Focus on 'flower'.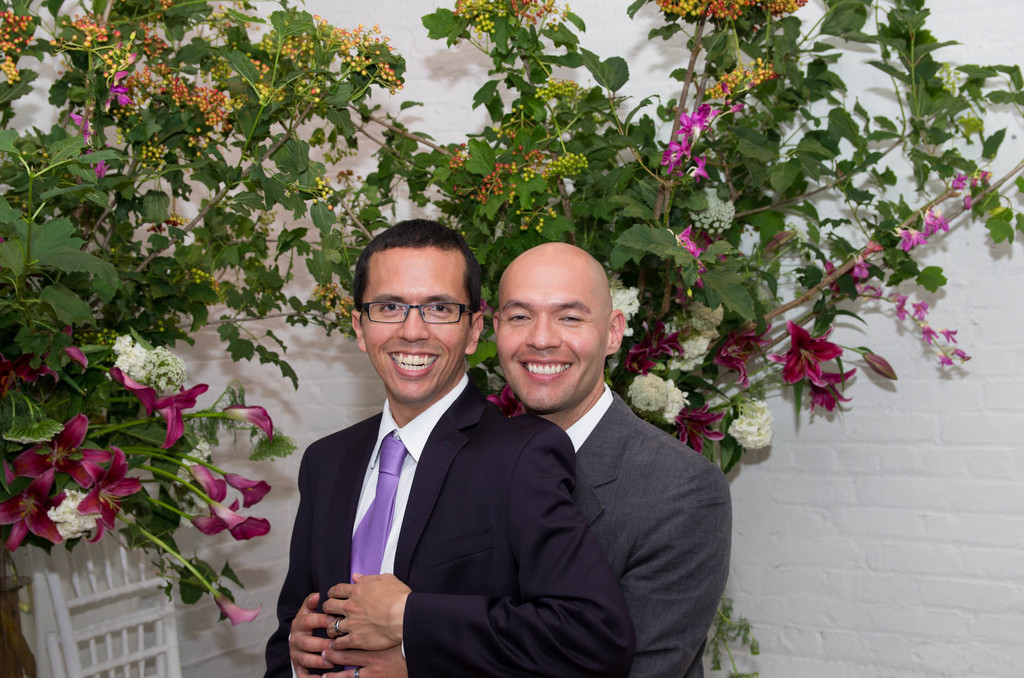
Focused at BBox(950, 171, 967, 189).
